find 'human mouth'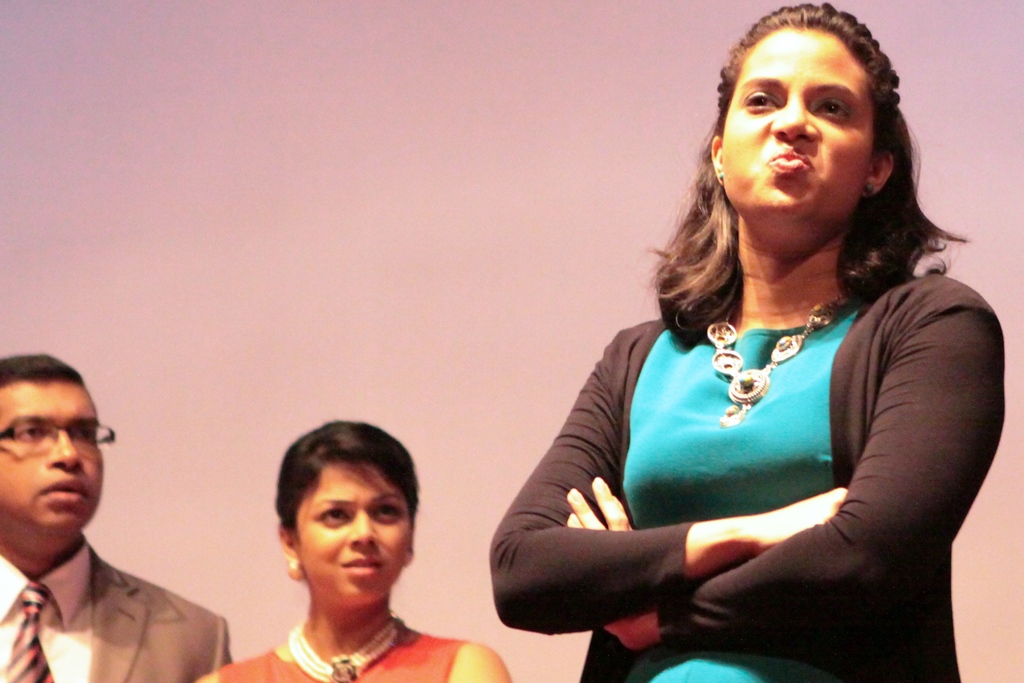
bbox=[349, 551, 385, 572]
